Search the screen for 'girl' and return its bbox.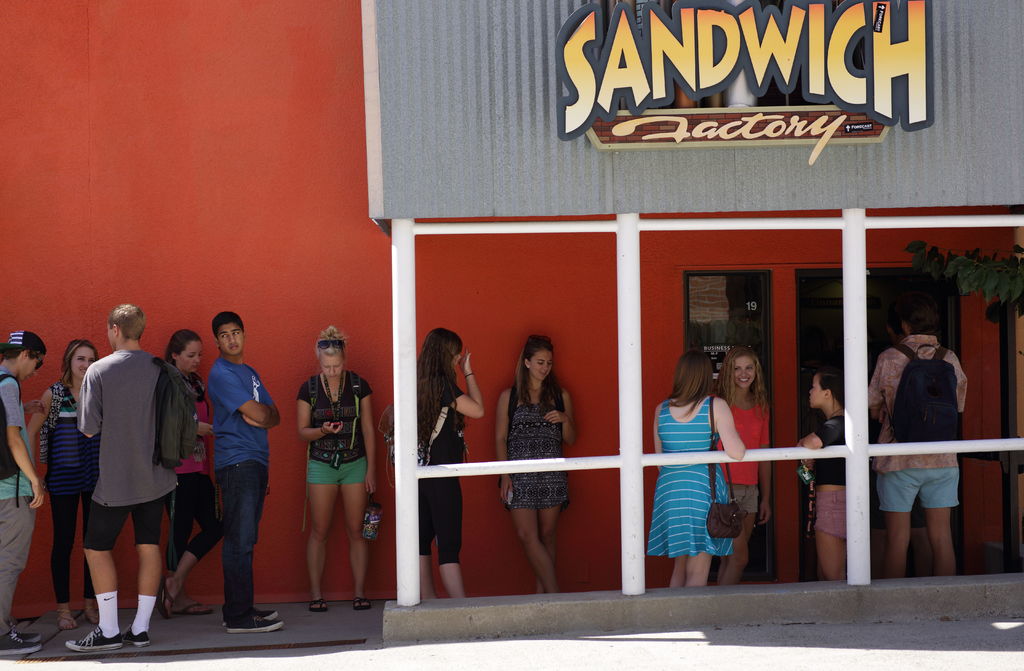
Found: bbox=[710, 348, 771, 587].
